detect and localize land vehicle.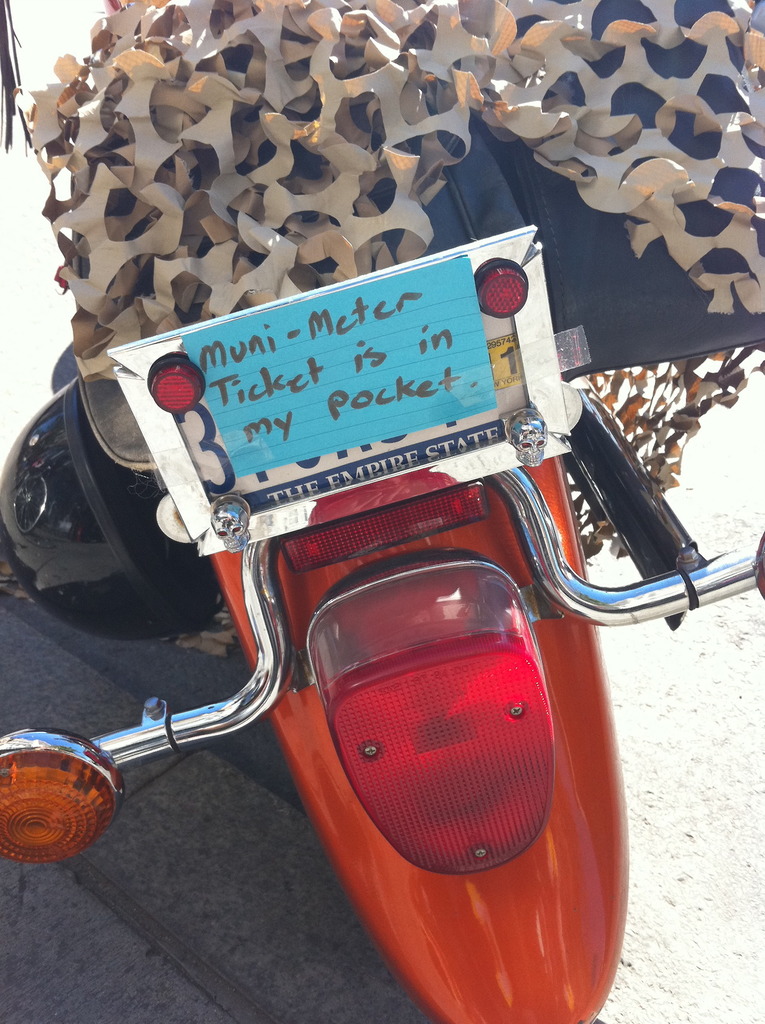
Localized at bbox=(0, 0, 764, 1023).
